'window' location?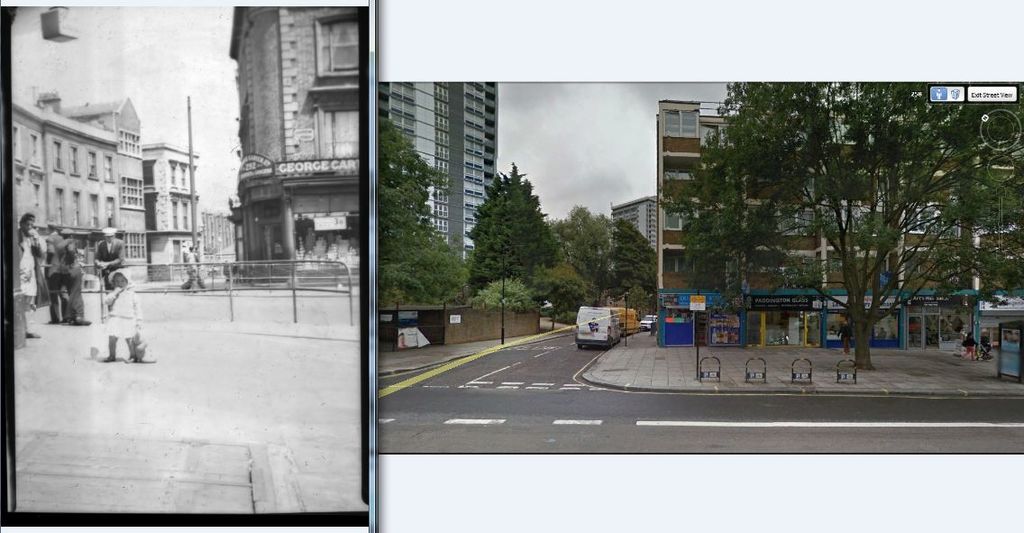
<bbox>702, 119, 750, 146</bbox>
